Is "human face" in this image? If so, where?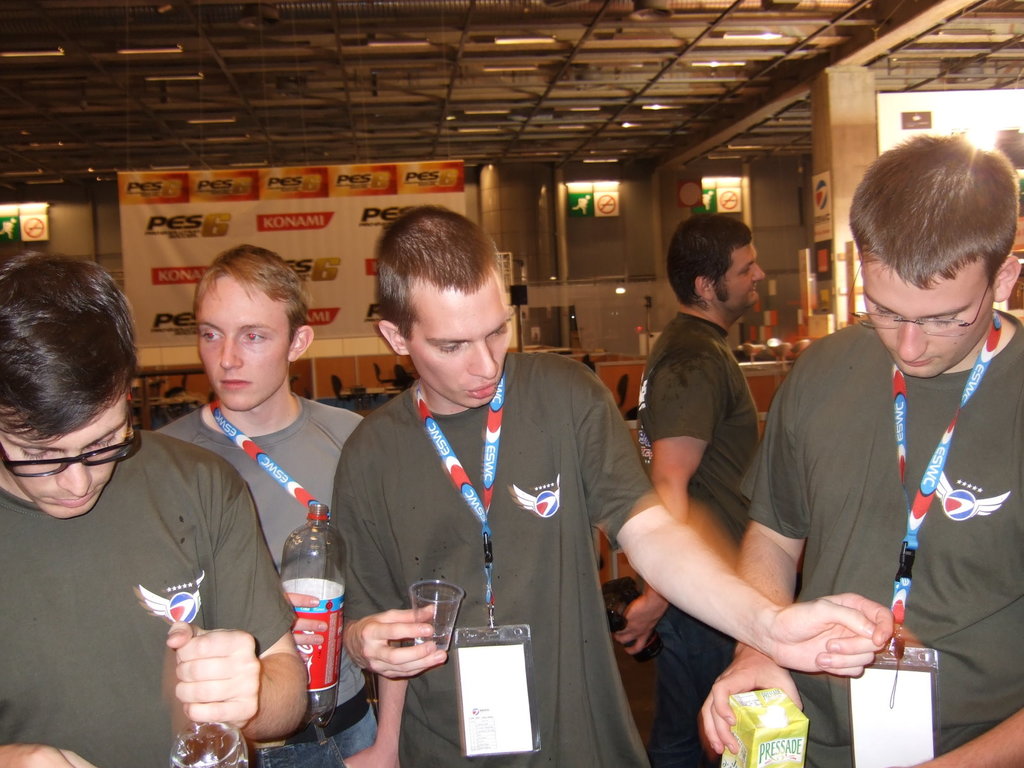
Yes, at 2, 395, 141, 524.
